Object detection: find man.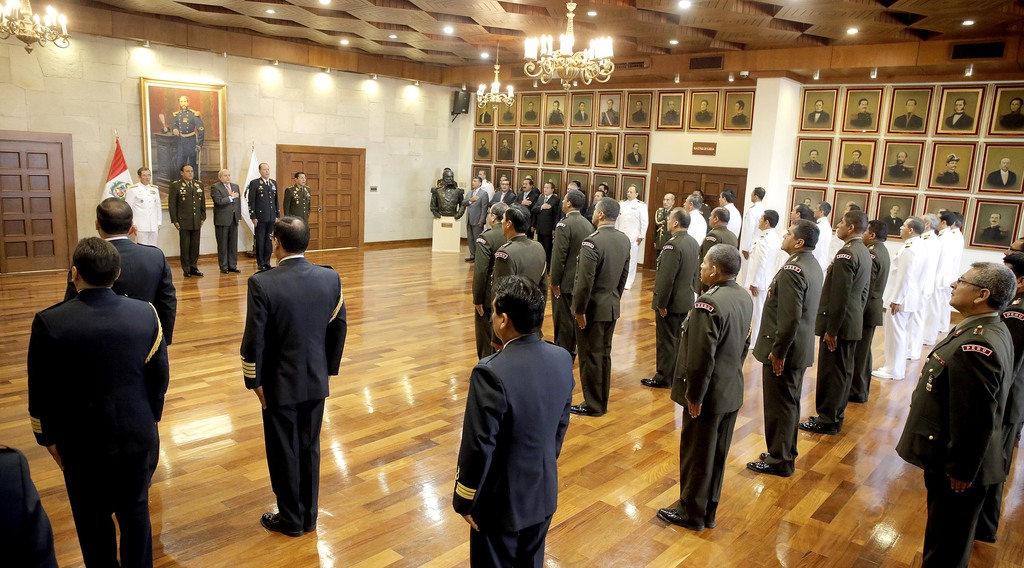
box=[283, 170, 309, 226].
